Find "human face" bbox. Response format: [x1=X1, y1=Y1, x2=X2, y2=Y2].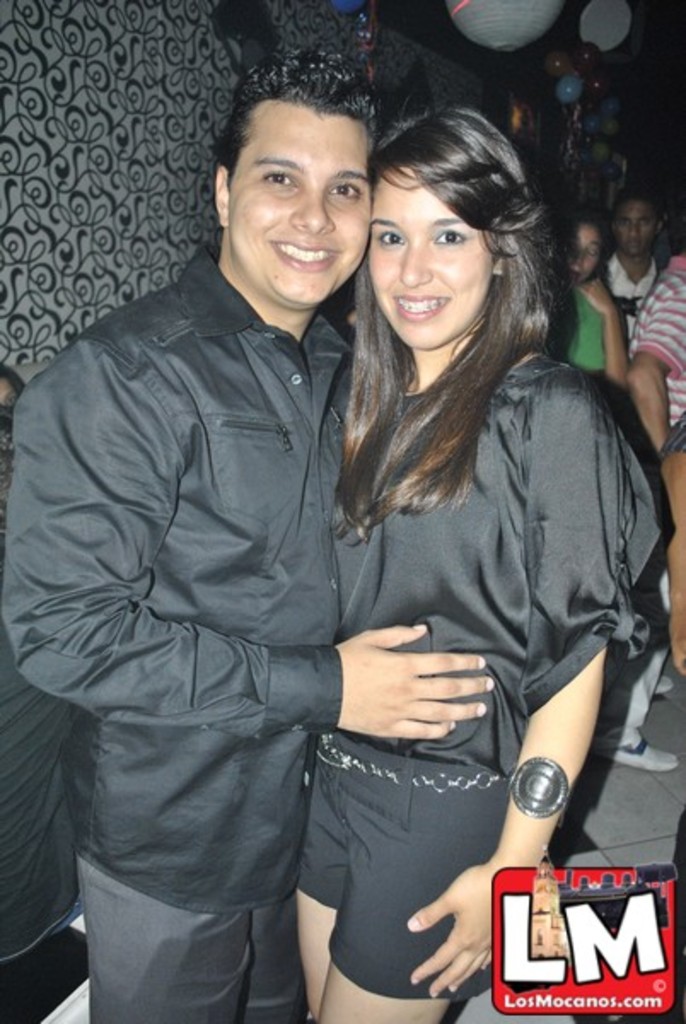
[x1=230, y1=99, x2=377, y2=300].
